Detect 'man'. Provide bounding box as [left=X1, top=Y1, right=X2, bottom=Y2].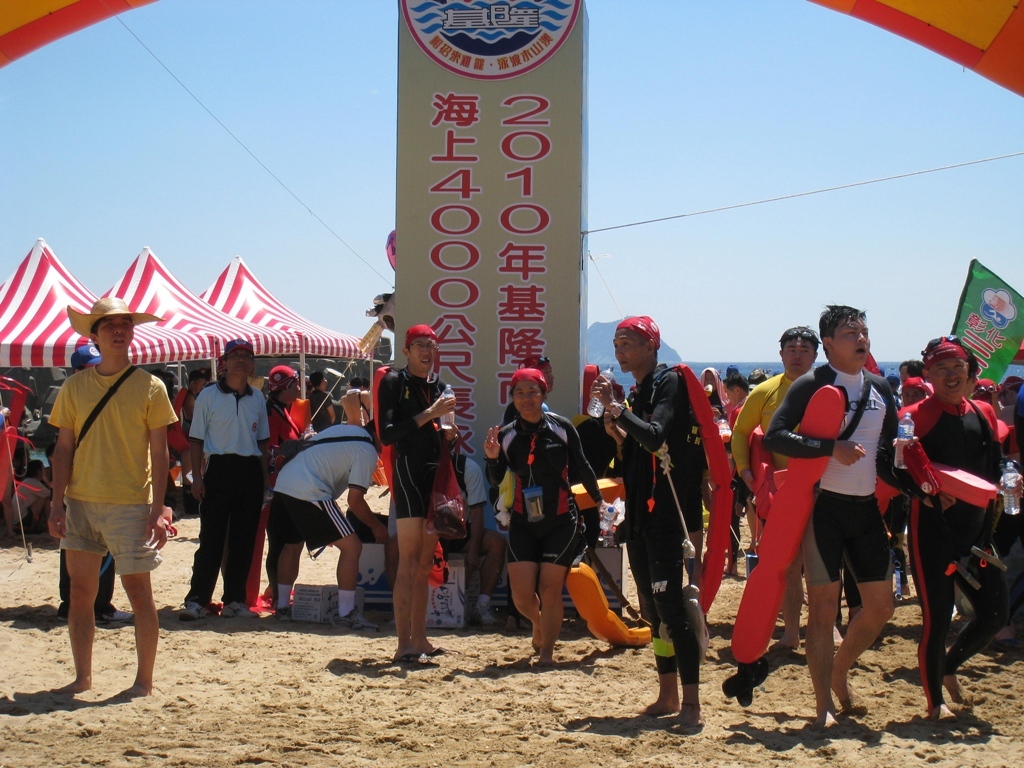
[left=38, top=302, right=172, bottom=723].
